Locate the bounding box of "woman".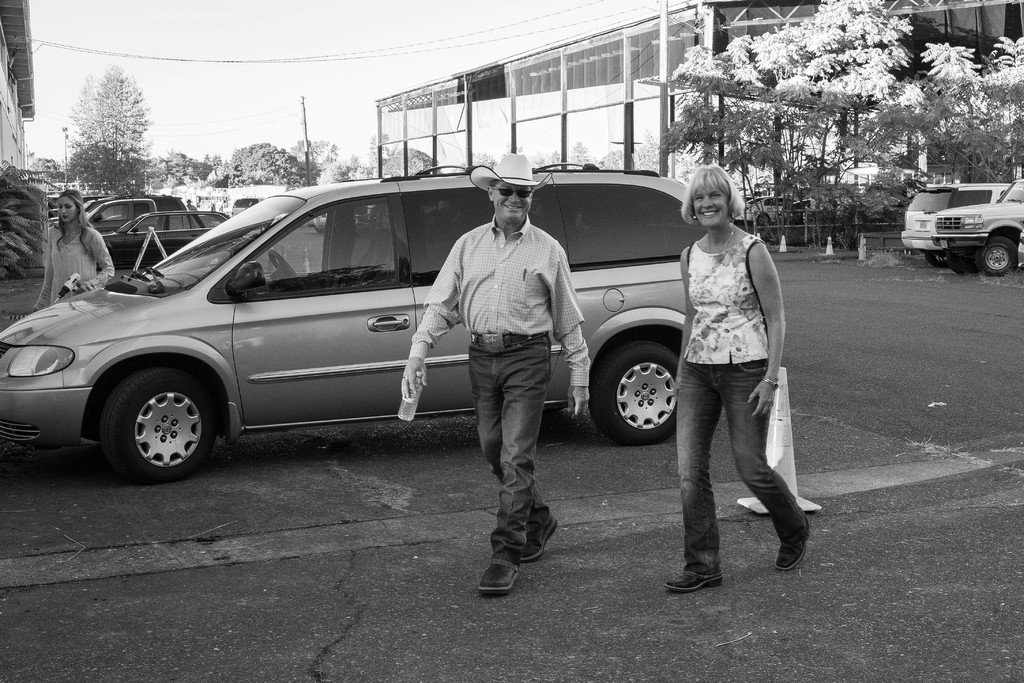
Bounding box: <bbox>29, 189, 116, 313</bbox>.
